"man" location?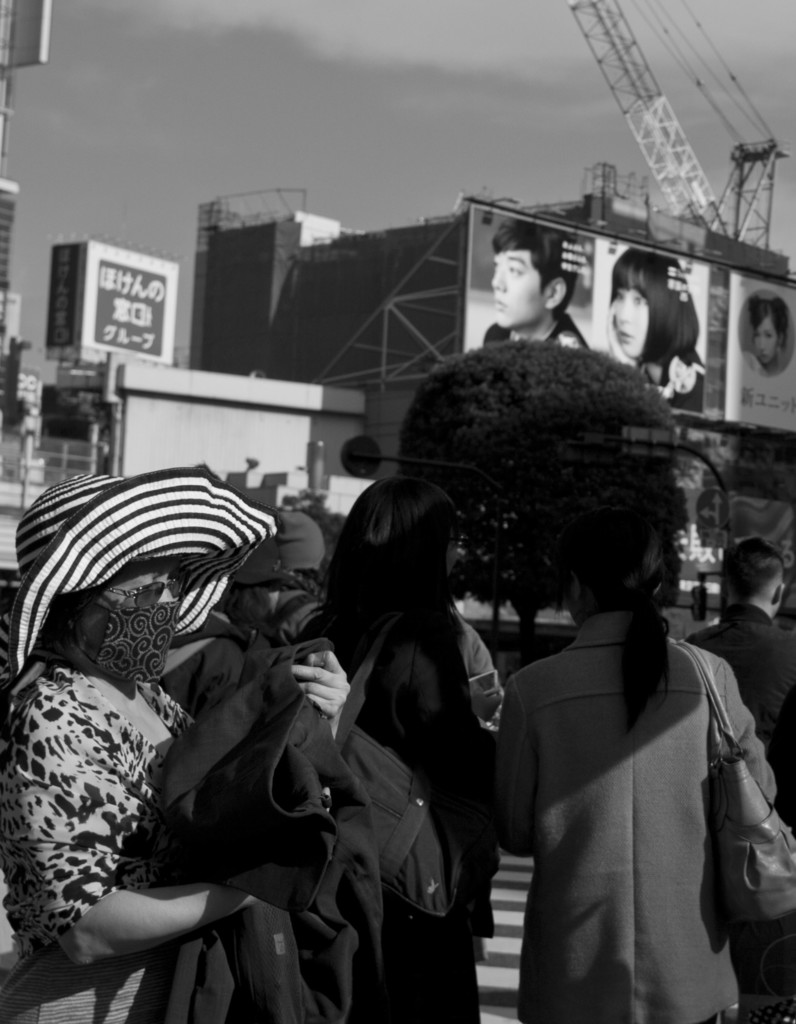
bbox=(683, 534, 795, 833)
